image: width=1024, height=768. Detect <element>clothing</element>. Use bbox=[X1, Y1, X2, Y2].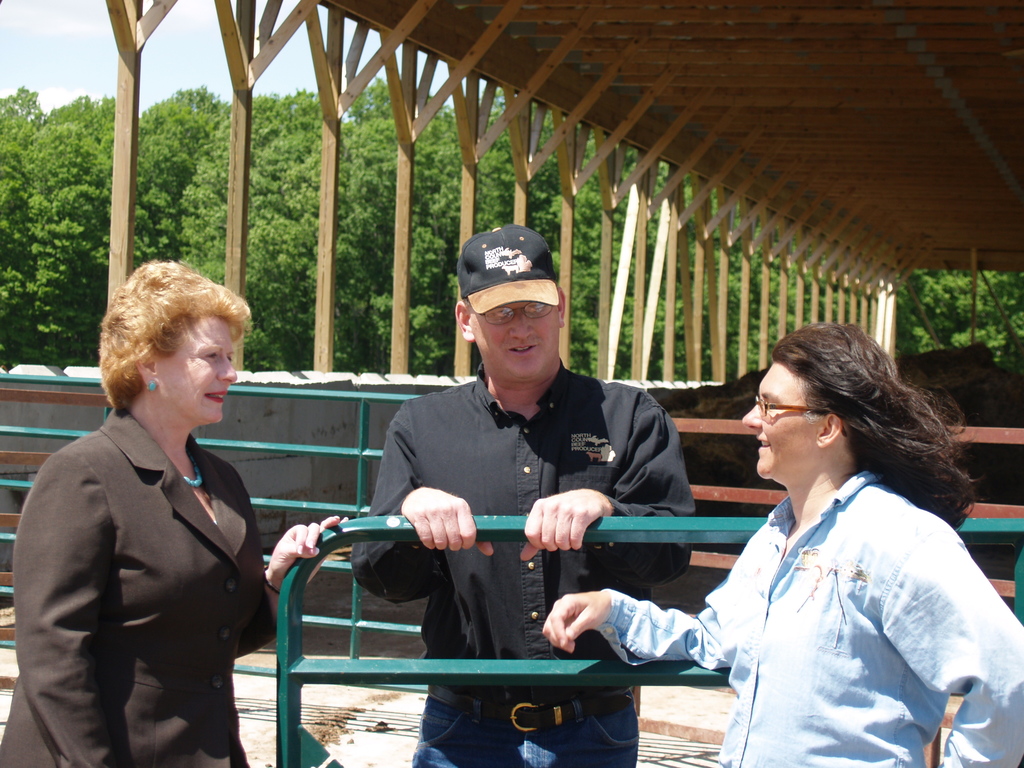
bbox=[348, 359, 691, 767].
